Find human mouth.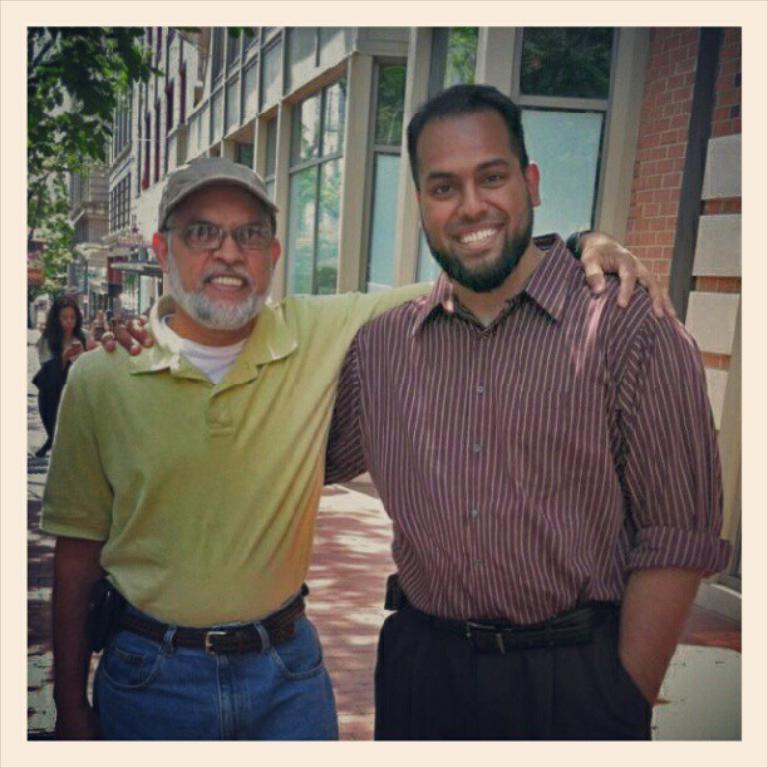
{"x1": 447, "y1": 221, "x2": 508, "y2": 246}.
